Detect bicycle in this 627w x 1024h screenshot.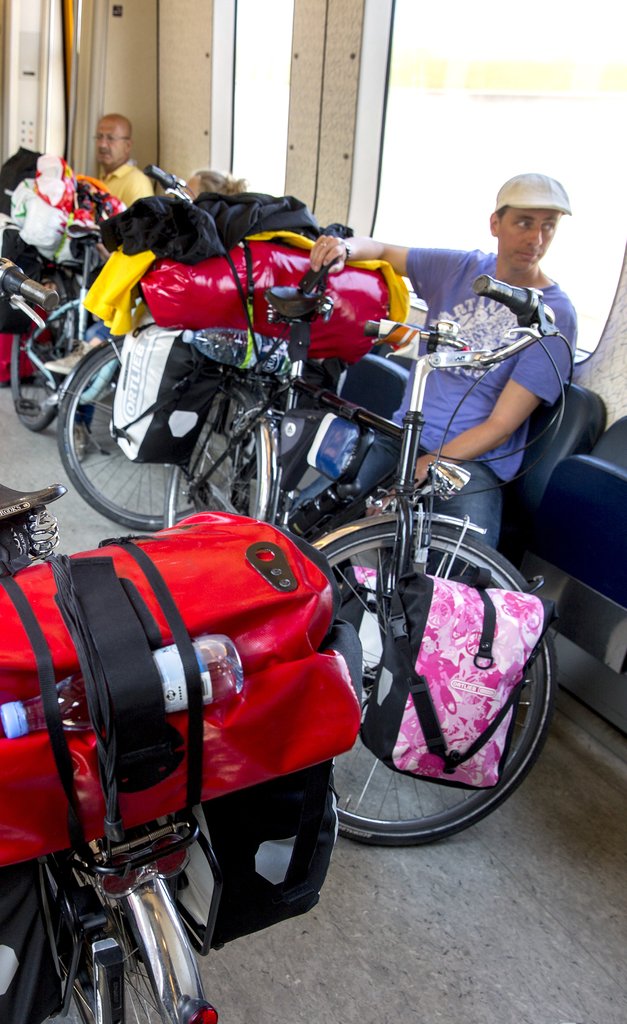
Detection: box(6, 162, 296, 536).
